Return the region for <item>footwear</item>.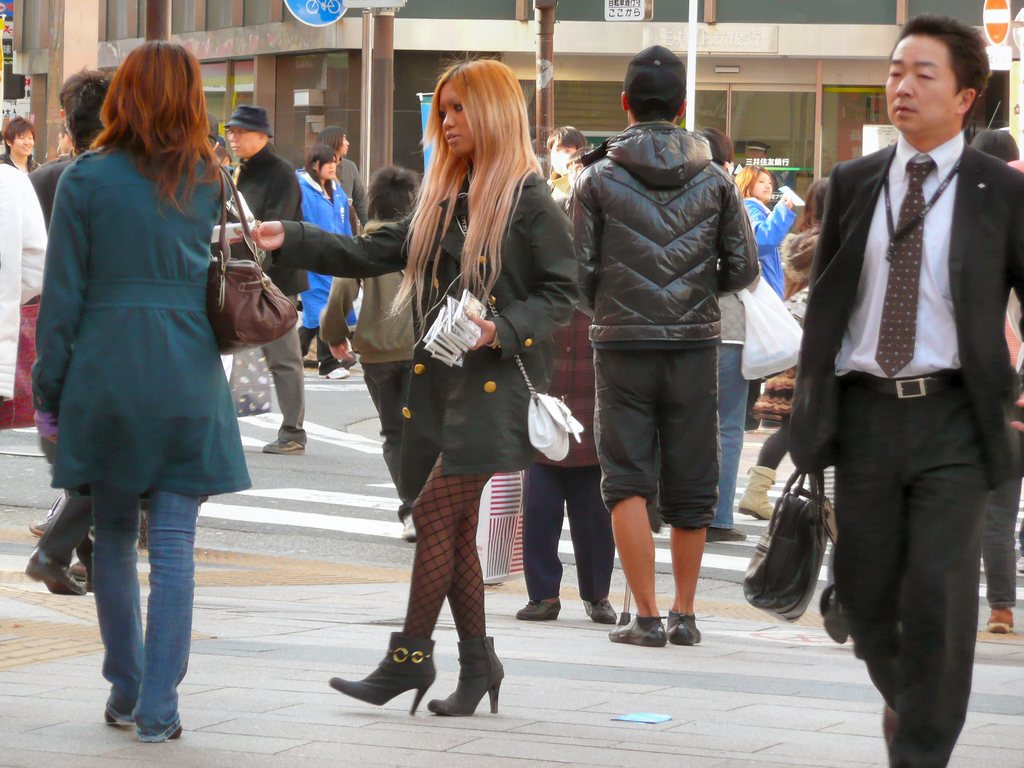
608:605:668:648.
